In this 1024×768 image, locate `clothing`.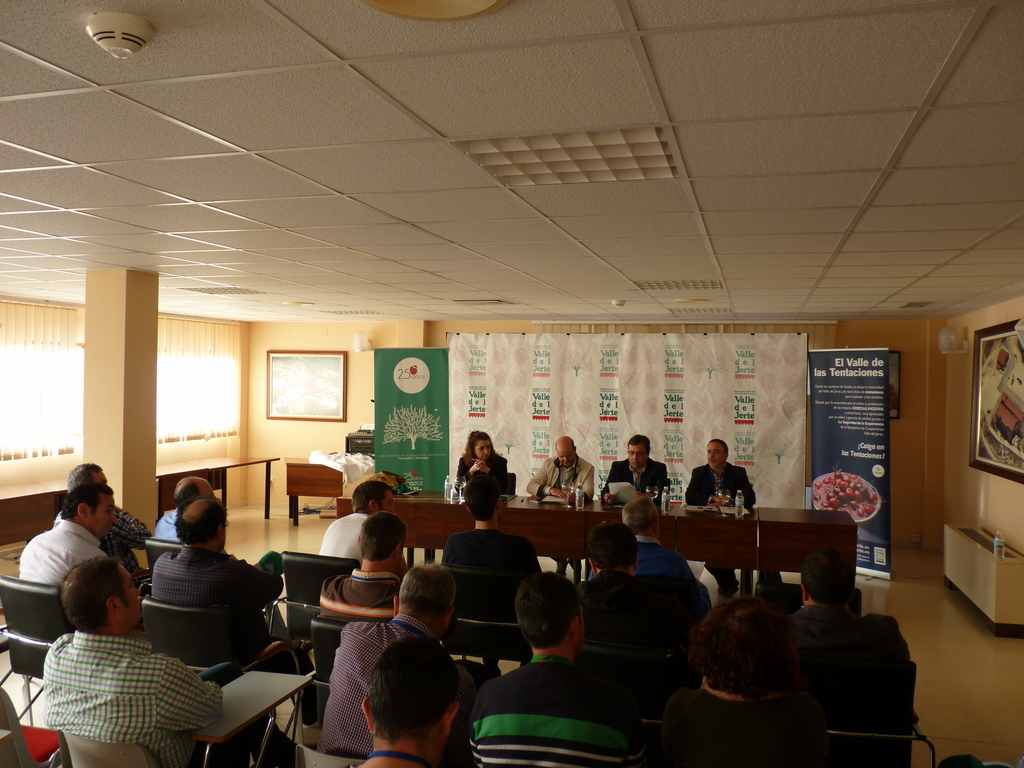
Bounding box: [x1=456, y1=454, x2=508, y2=490].
